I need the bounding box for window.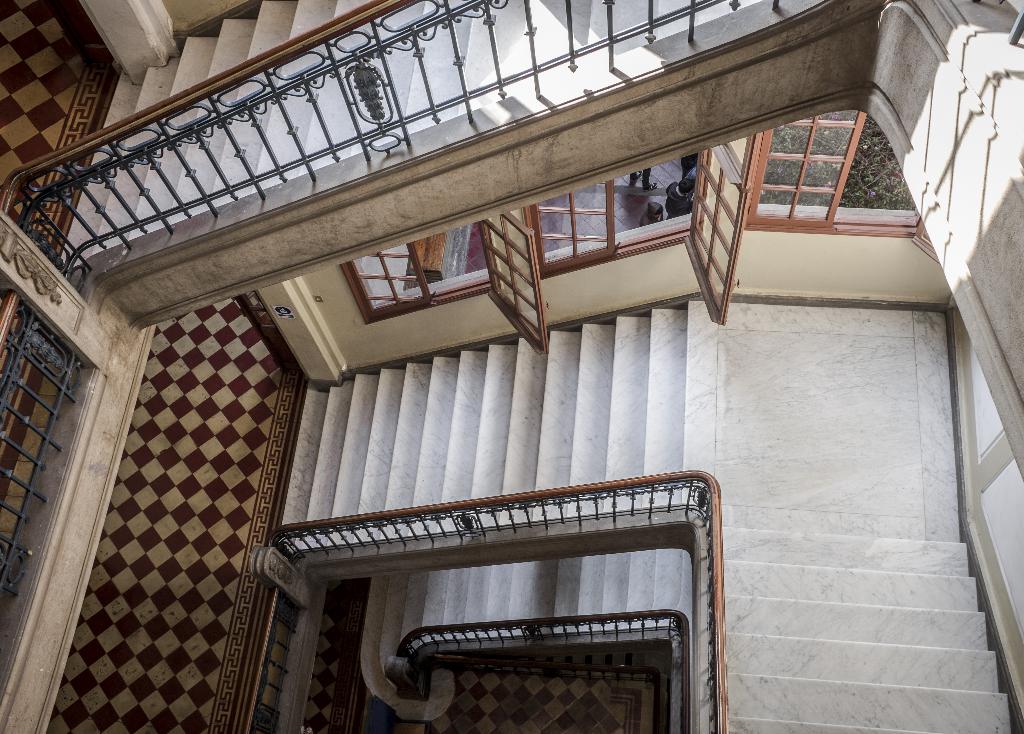
Here it is: 338, 102, 947, 358.
